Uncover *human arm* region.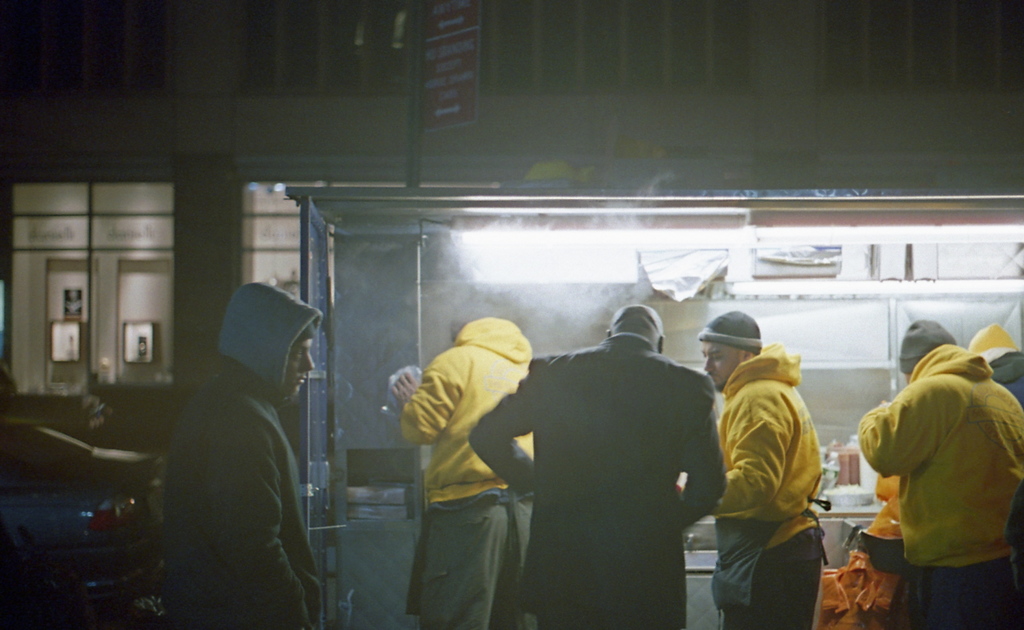
Uncovered: (703,389,790,513).
